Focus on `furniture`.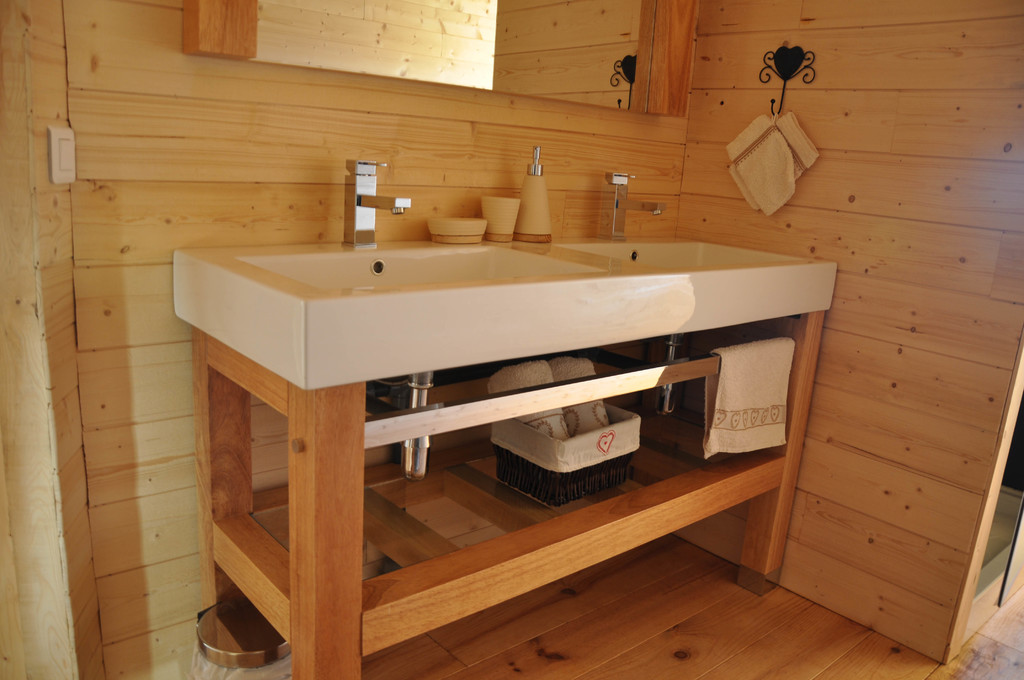
Focused at {"x1": 189, "y1": 309, "x2": 831, "y2": 679}.
